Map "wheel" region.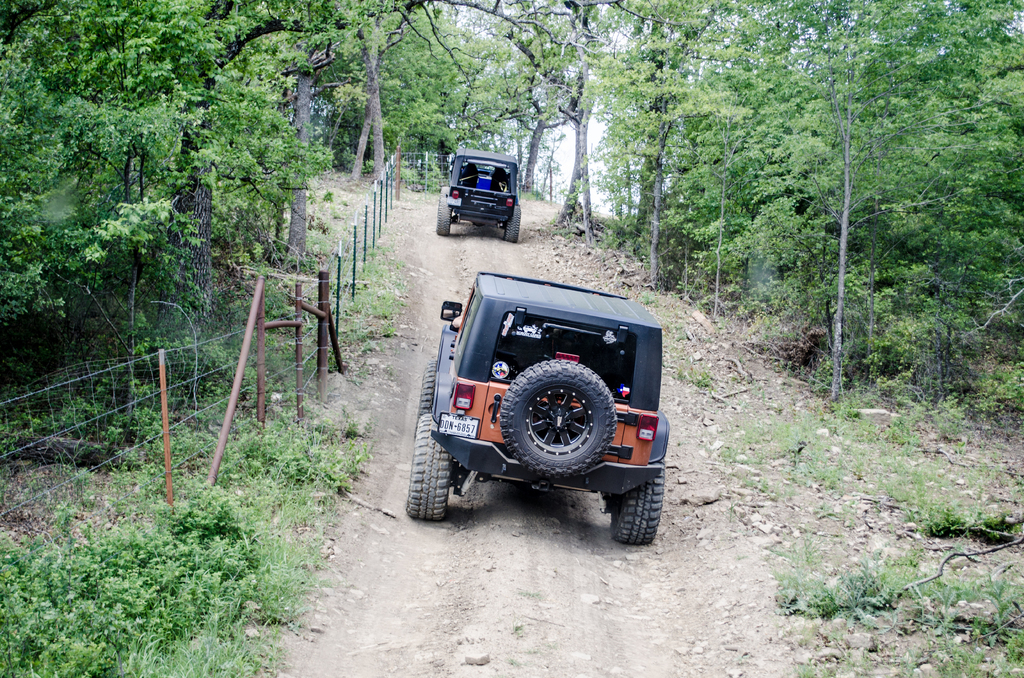
Mapped to 500/353/614/485.
